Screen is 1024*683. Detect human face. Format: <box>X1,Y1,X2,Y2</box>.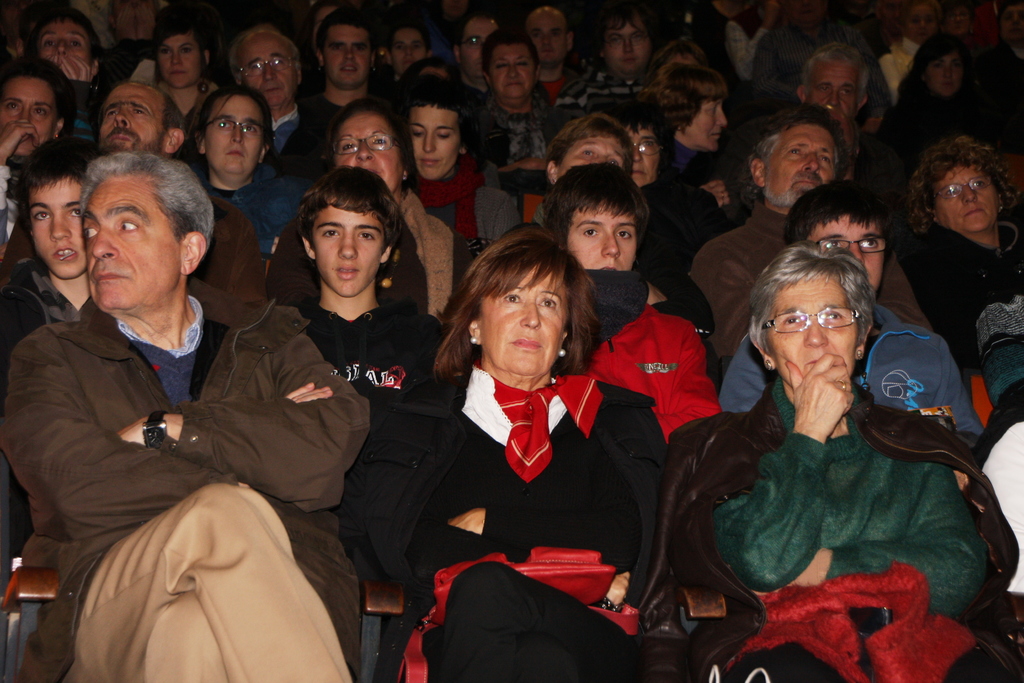
<box>556,131,630,183</box>.
